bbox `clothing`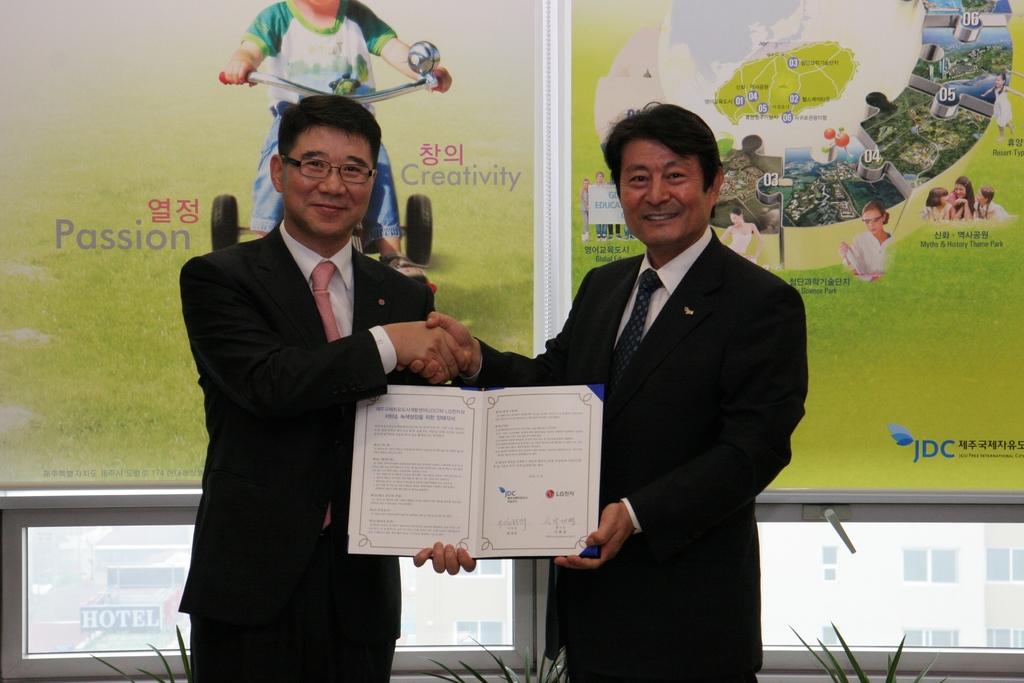
606,222,621,239
